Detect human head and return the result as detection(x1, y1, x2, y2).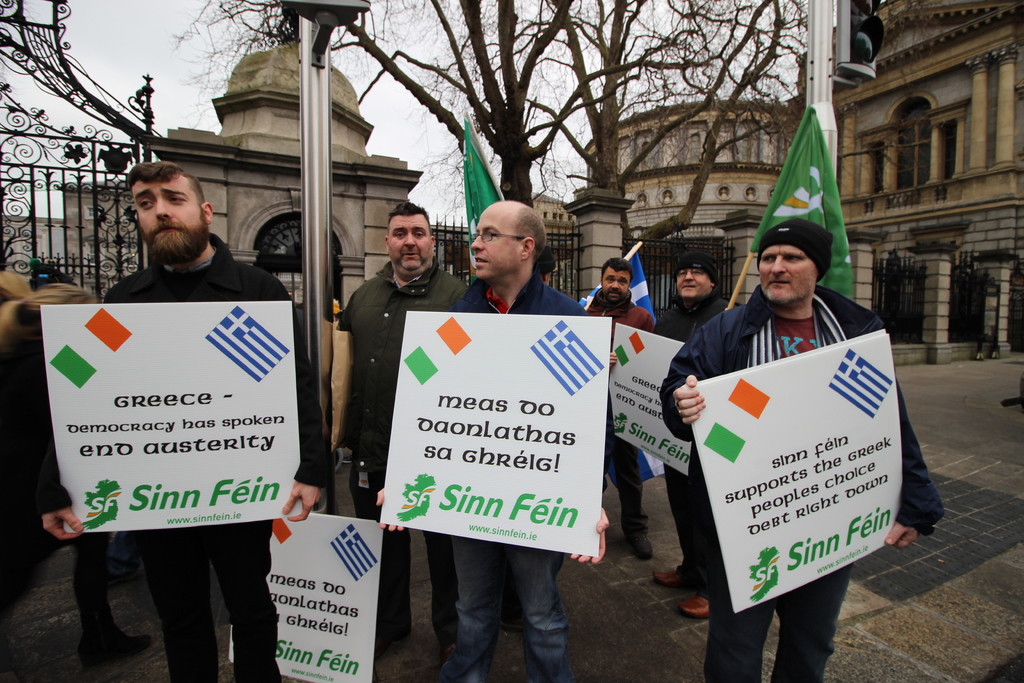
detection(676, 252, 719, 302).
